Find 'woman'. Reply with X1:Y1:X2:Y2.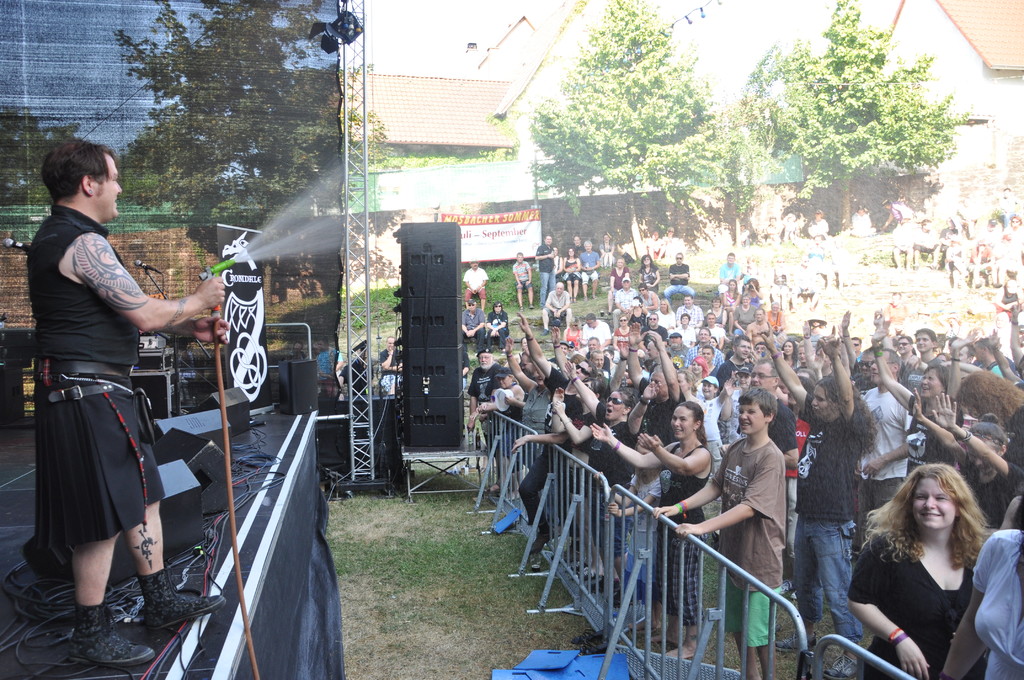
872:316:968:489.
